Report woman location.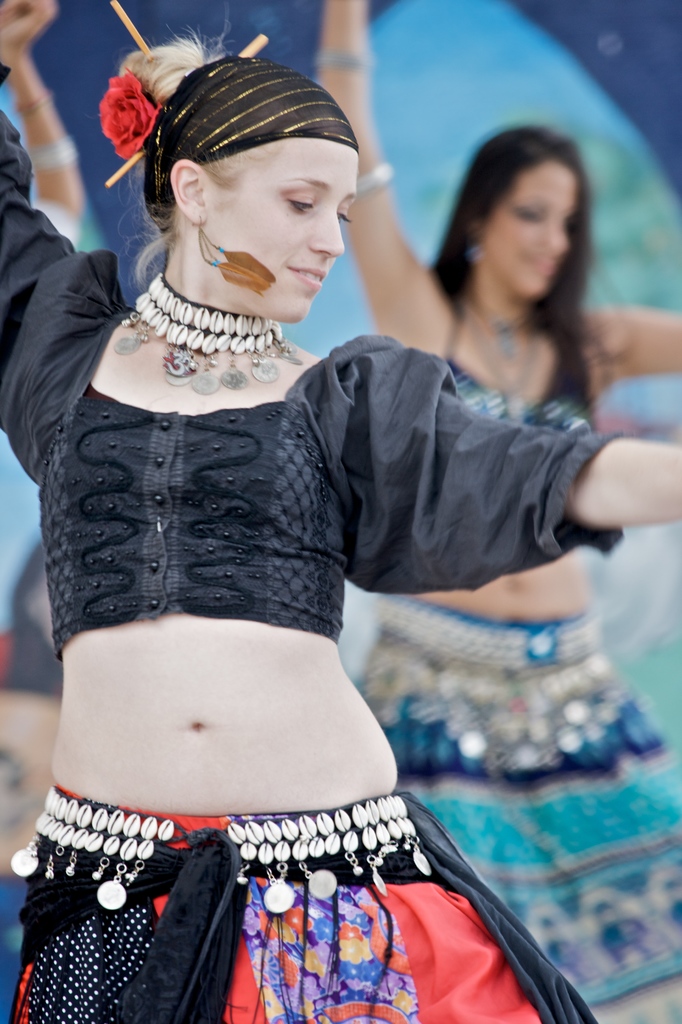
Report: x1=311, y1=0, x2=681, y2=1023.
